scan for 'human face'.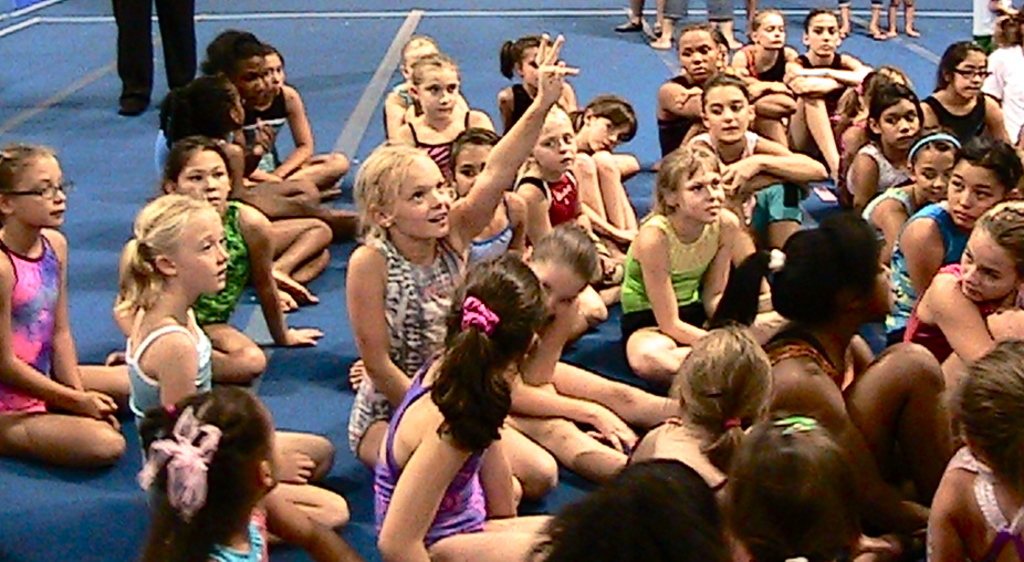
Scan result: left=954, top=45, right=990, bottom=95.
